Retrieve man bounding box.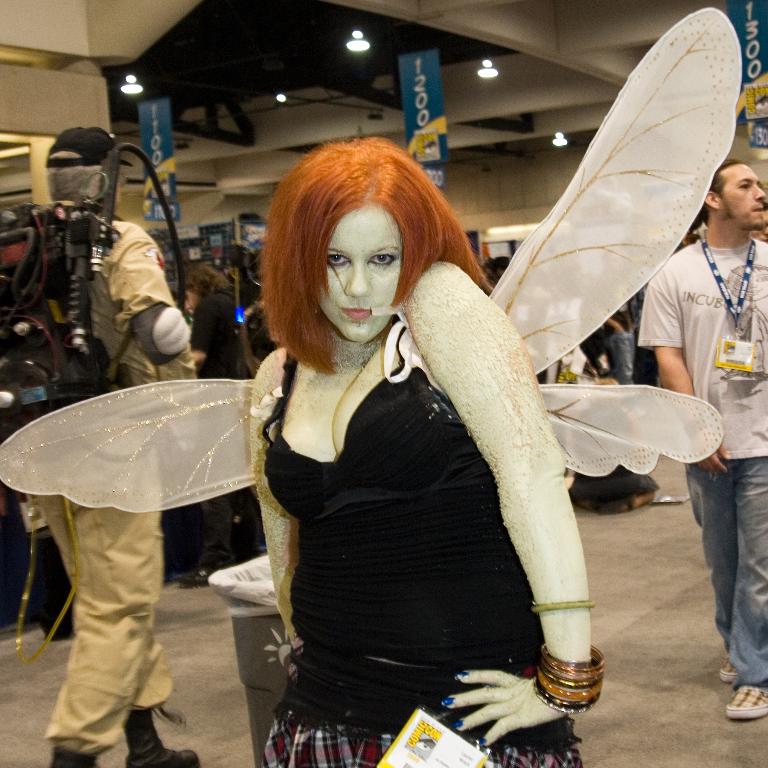
Bounding box: rect(639, 160, 767, 723).
